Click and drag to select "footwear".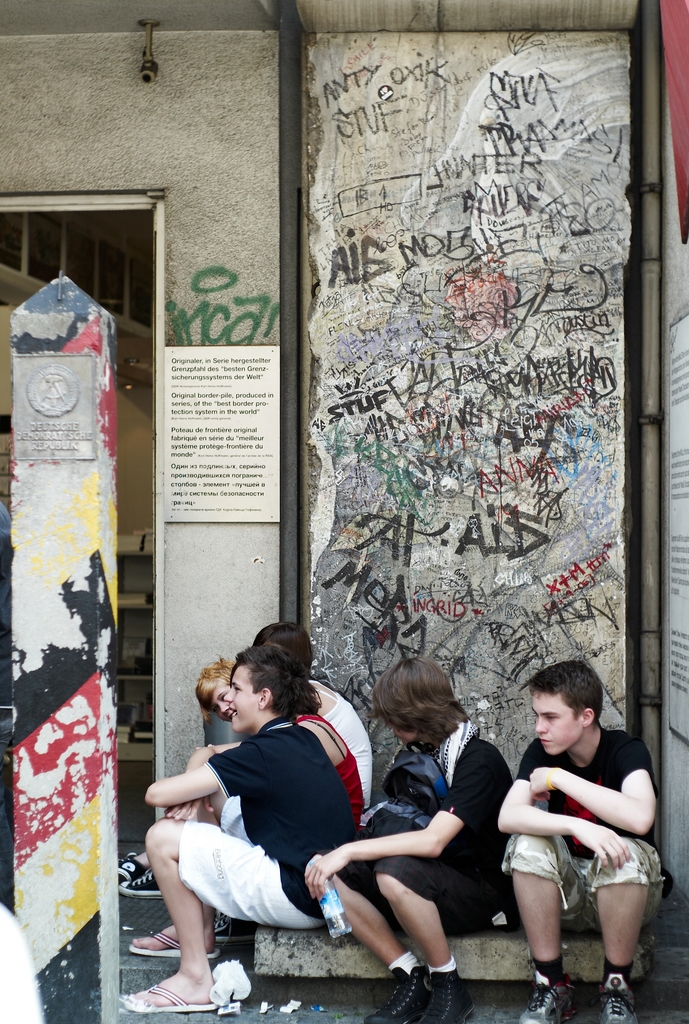
Selection: l=514, t=968, r=576, b=1023.
